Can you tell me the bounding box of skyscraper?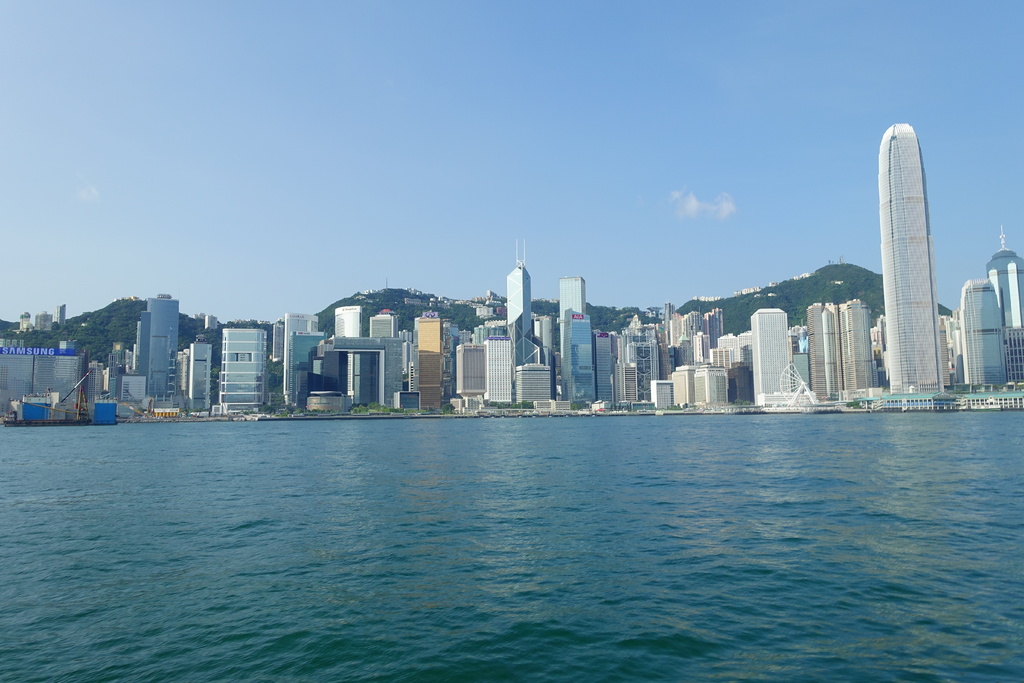
<box>561,310,596,407</box>.
